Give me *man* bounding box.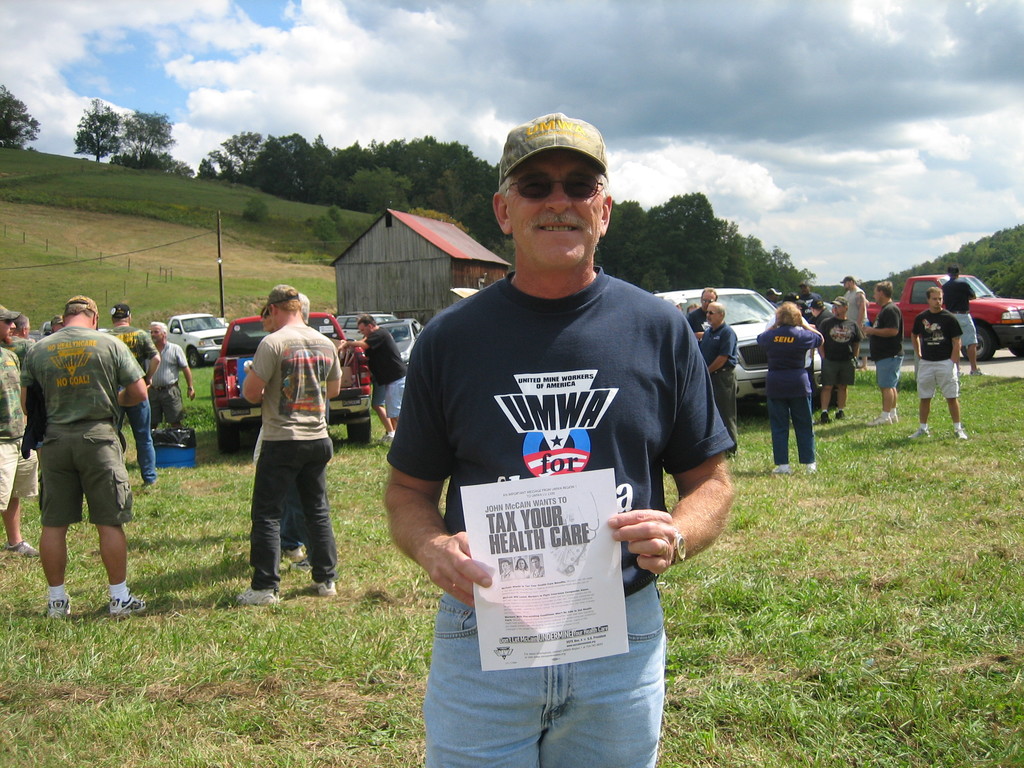
locate(687, 284, 719, 346).
